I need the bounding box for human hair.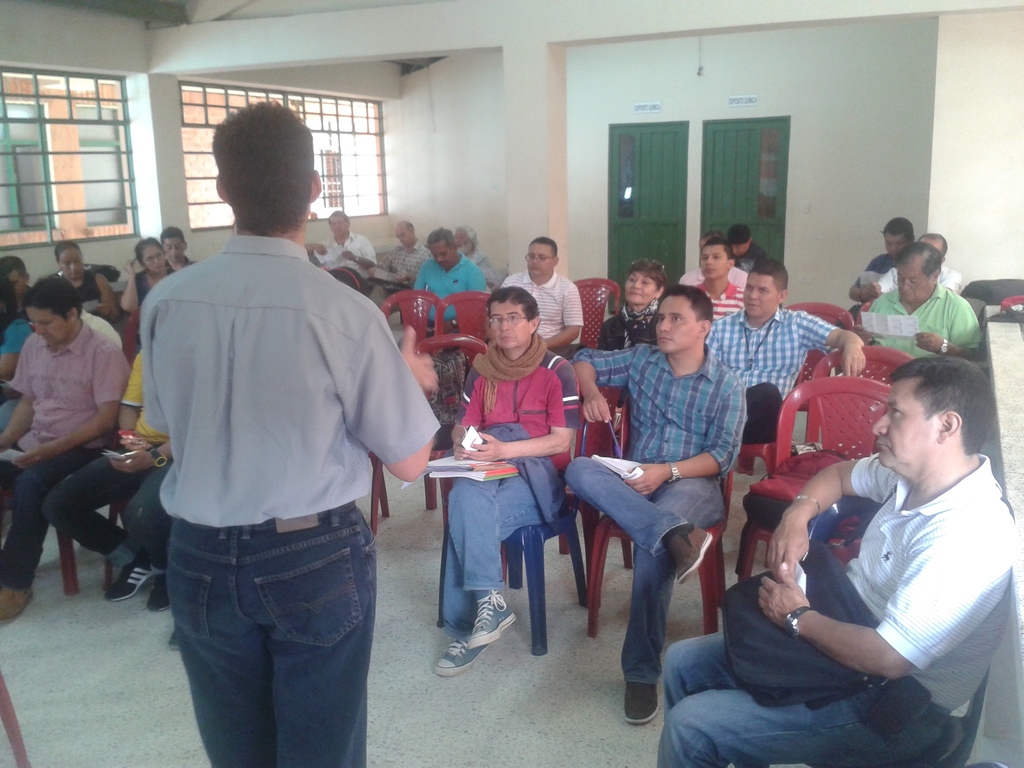
Here it is: pyautogui.locateOnScreen(431, 225, 456, 269).
